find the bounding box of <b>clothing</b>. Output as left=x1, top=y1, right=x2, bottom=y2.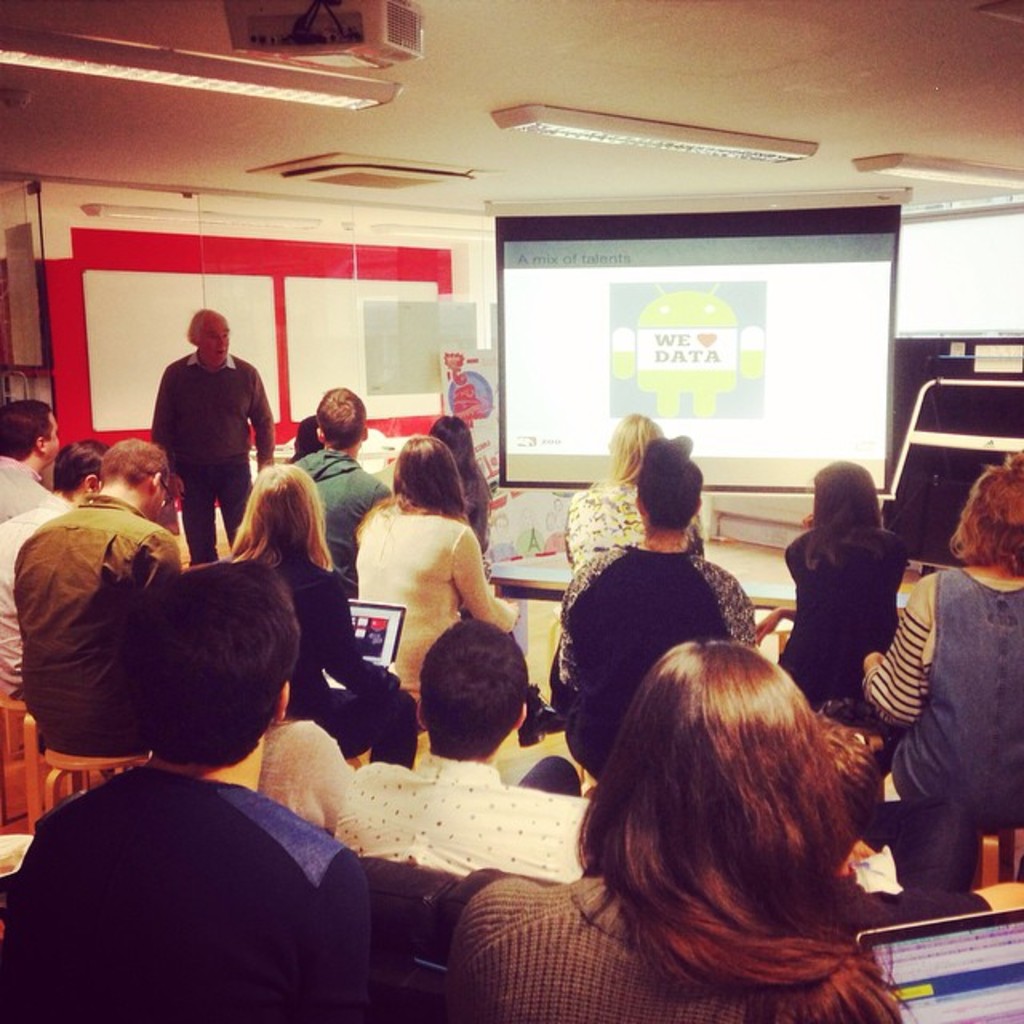
left=0, top=762, right=368, bottom=1022.
